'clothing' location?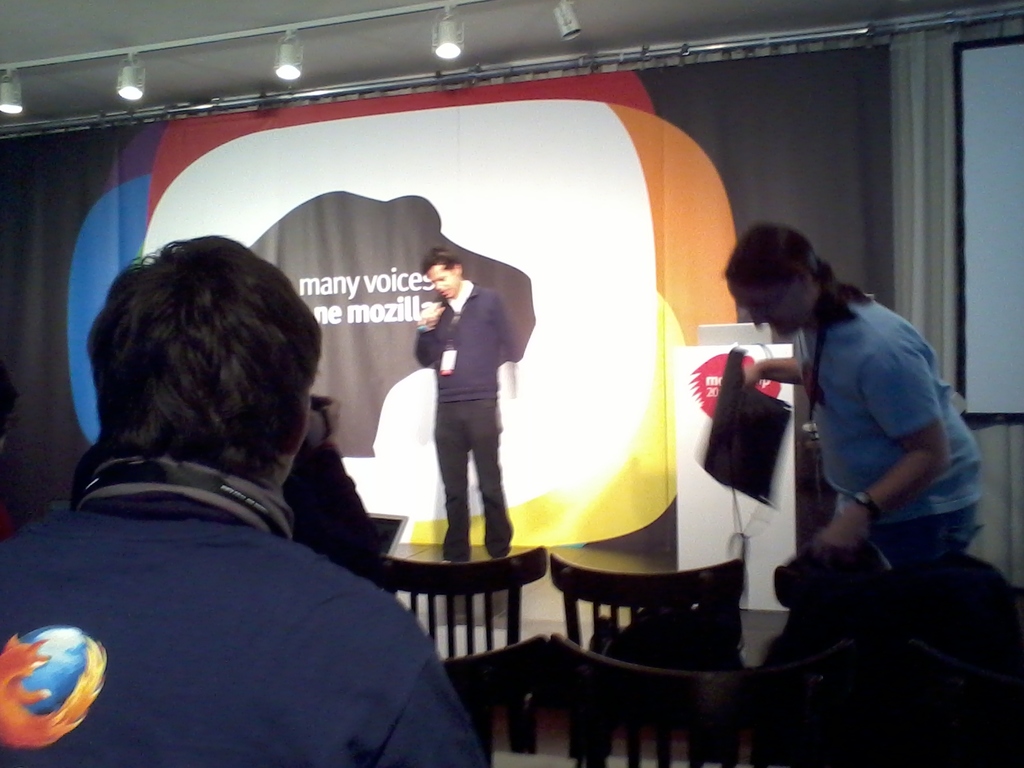
x1=790, y1=286, x2=982, y2=574
